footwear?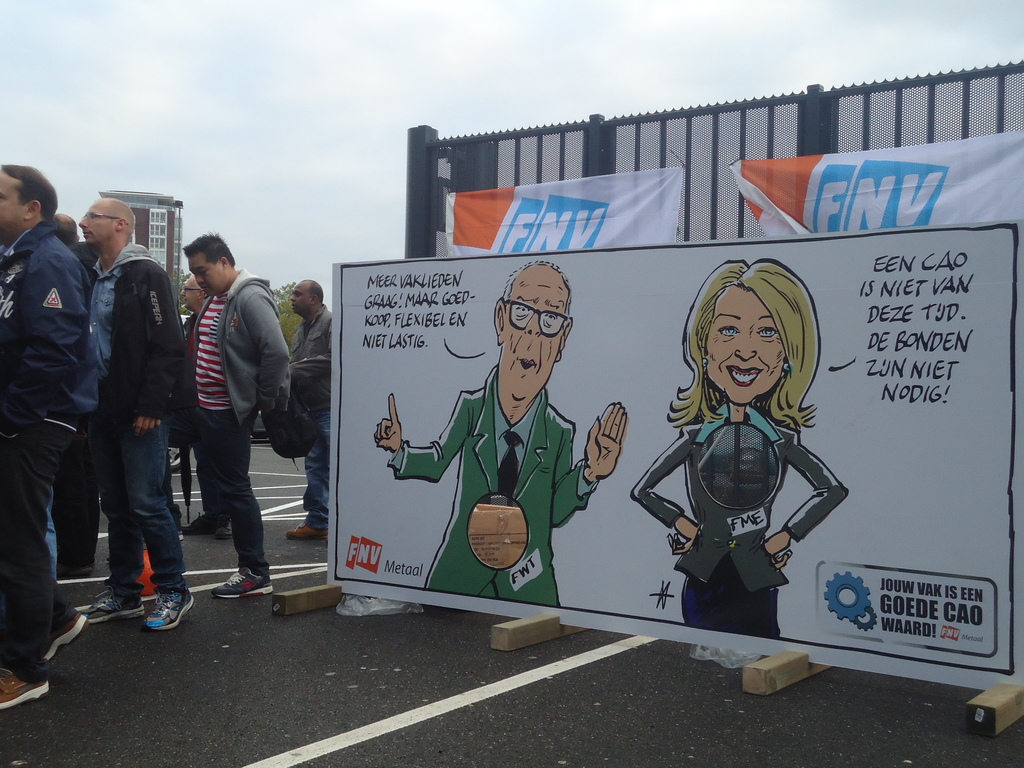
detection(214, 516, 234, 540)
